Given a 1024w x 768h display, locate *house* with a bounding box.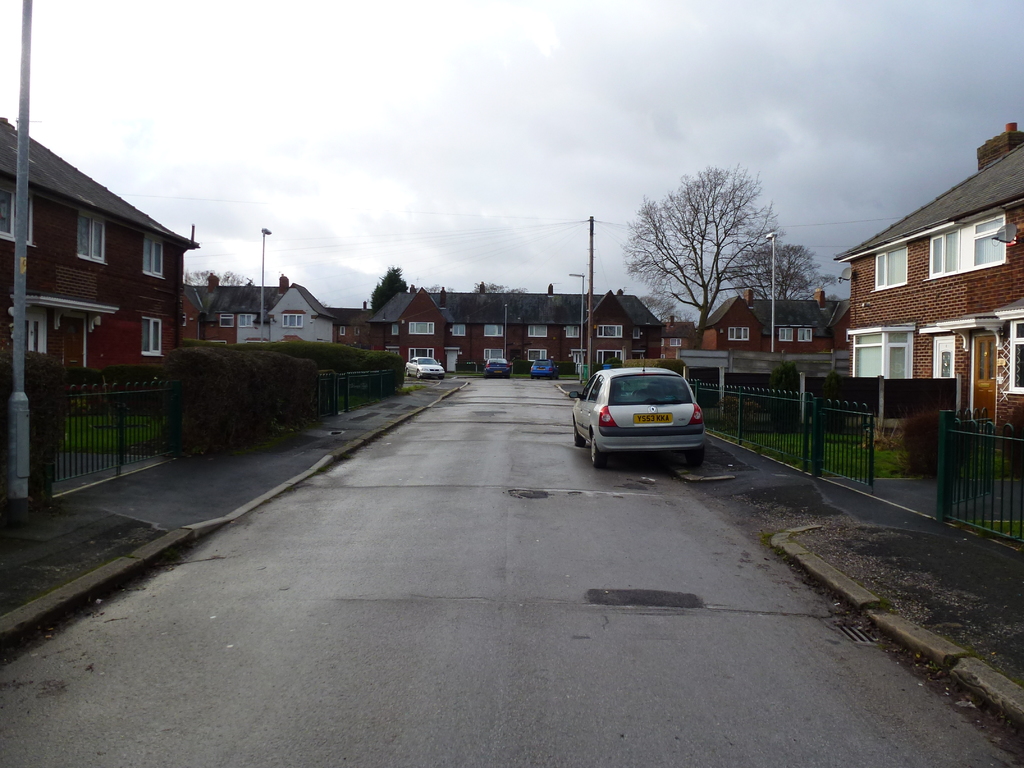
Located: [x1=208, y1=278, x2=338, y2=354].
